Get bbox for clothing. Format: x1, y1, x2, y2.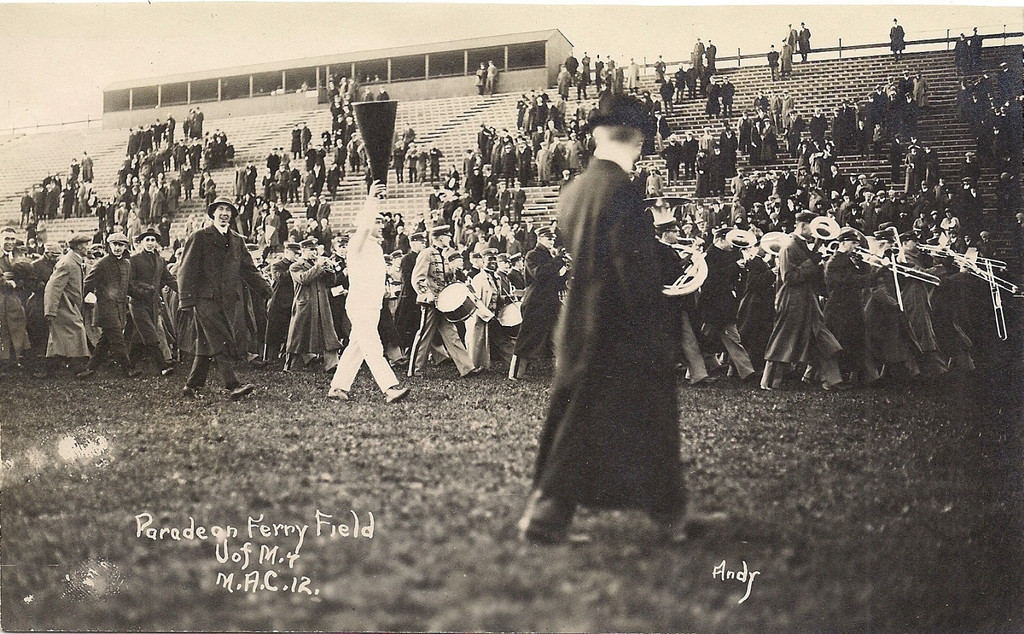
788, 27, 799, 52.
